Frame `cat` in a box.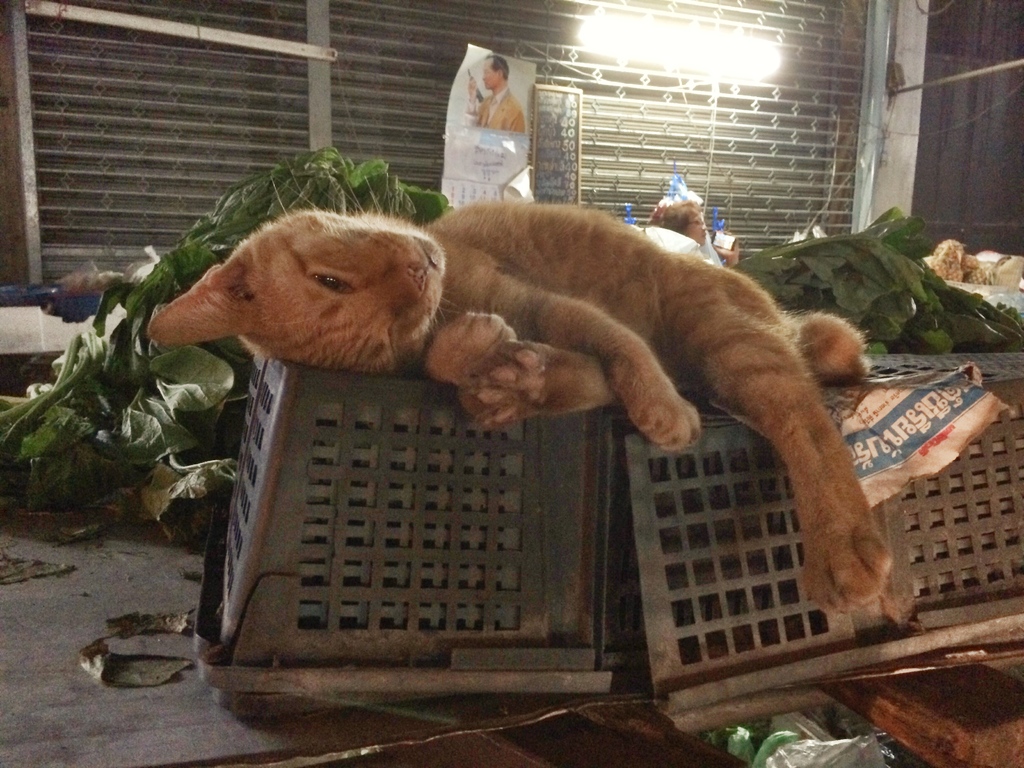
select_region(144, 204, 902, 625).
